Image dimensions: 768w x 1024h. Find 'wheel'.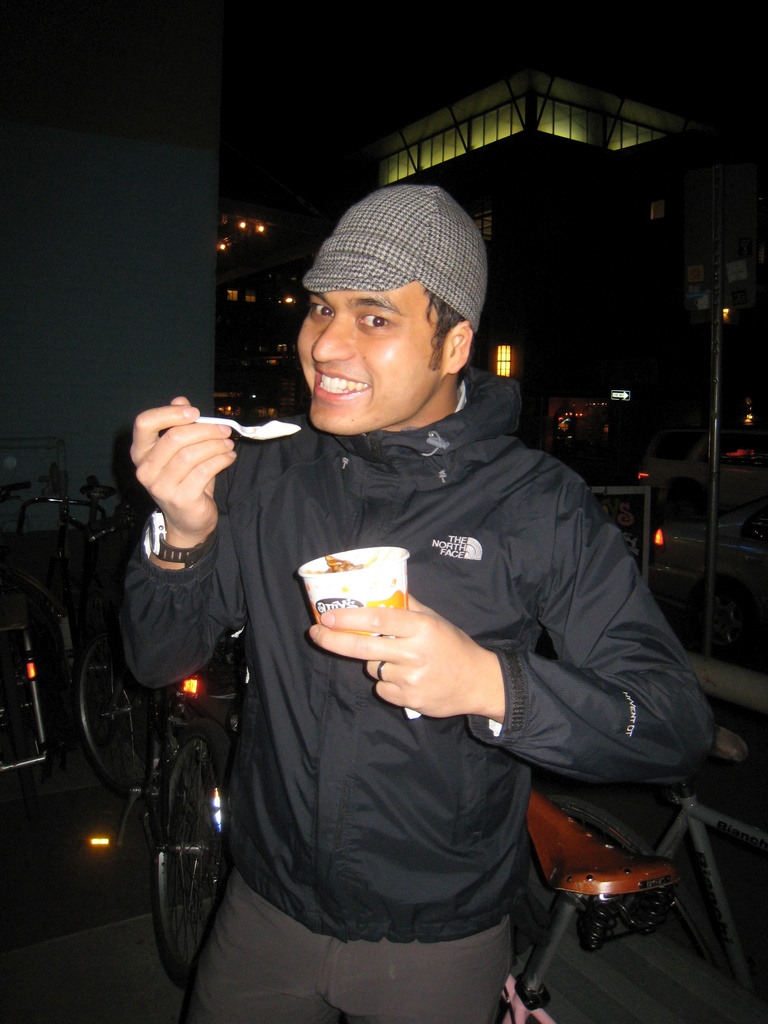
box=[79, 645, 143, 792].
